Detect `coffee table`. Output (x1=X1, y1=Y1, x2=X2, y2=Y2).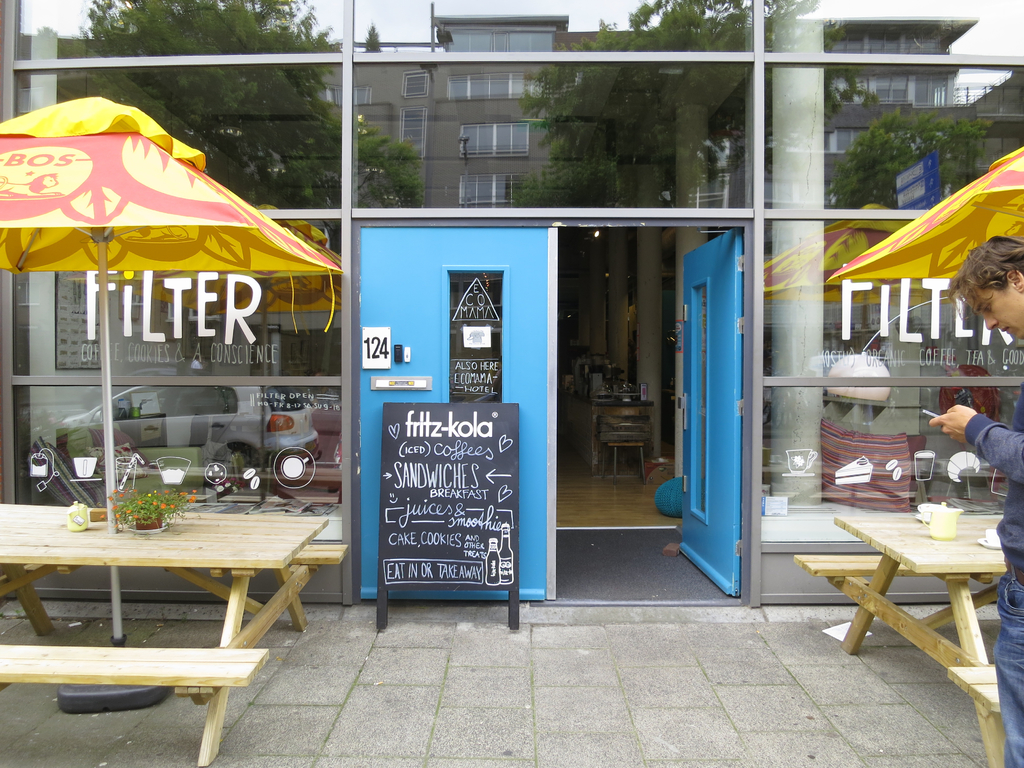
(x1=821, y1=472, x2=1012, y2=701).
